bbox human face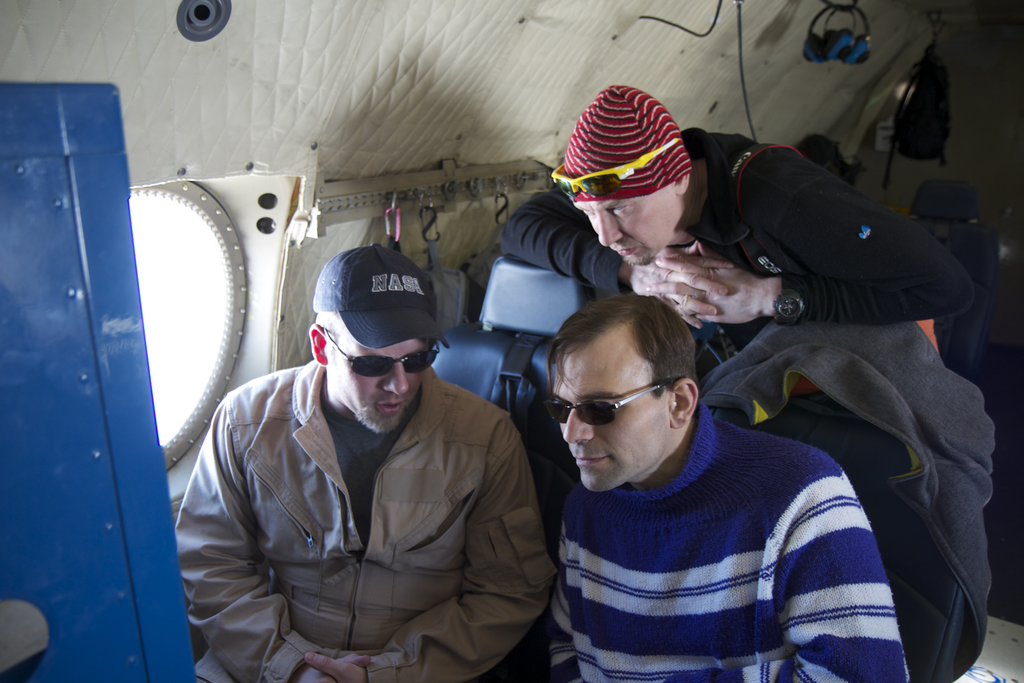
box=[559, 329, 668, 500]
